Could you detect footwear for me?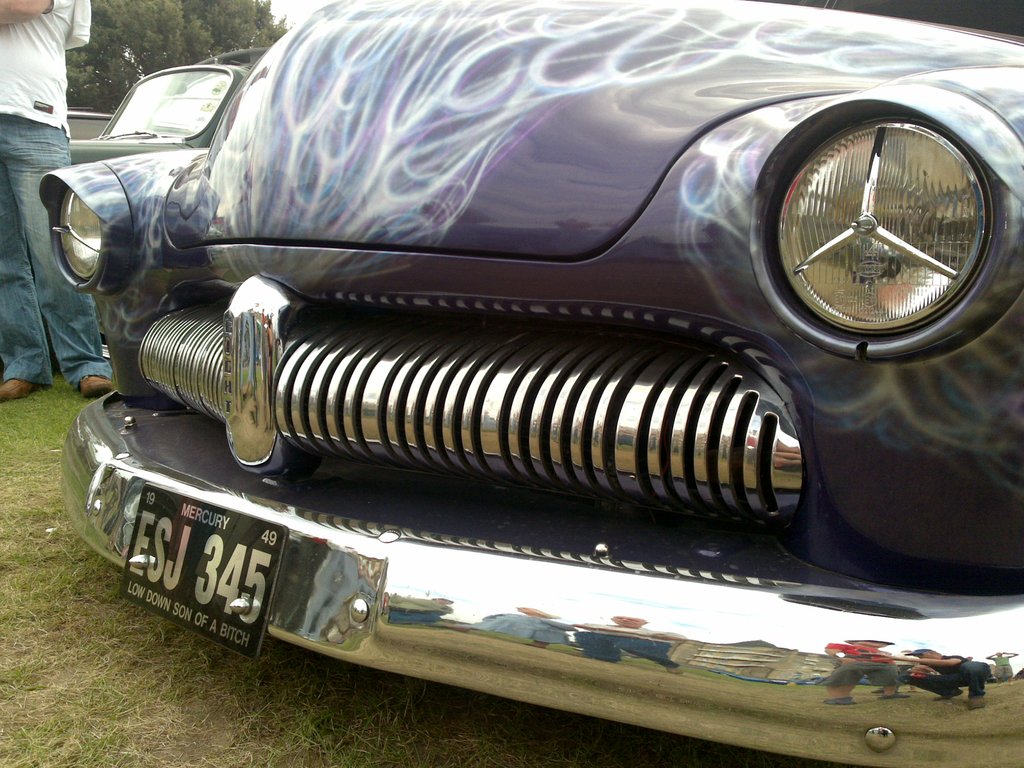
Detection result: 0,373,36,399.
